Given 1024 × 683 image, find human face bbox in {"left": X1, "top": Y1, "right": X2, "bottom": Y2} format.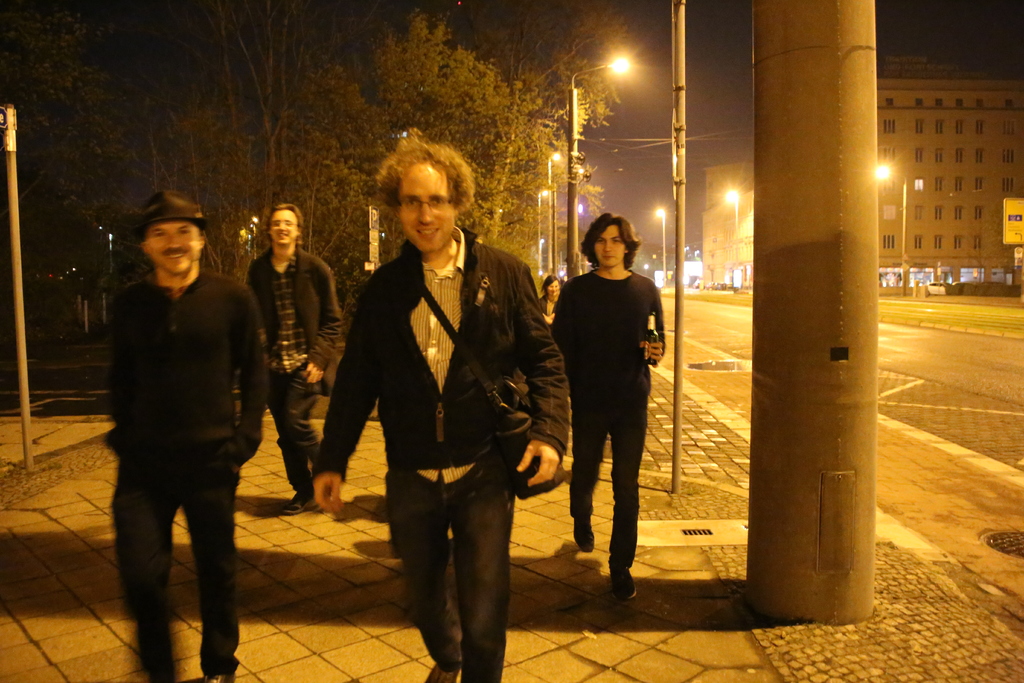
{"left": 270, "top": 206, "right": 294, "bottom": 247}.
